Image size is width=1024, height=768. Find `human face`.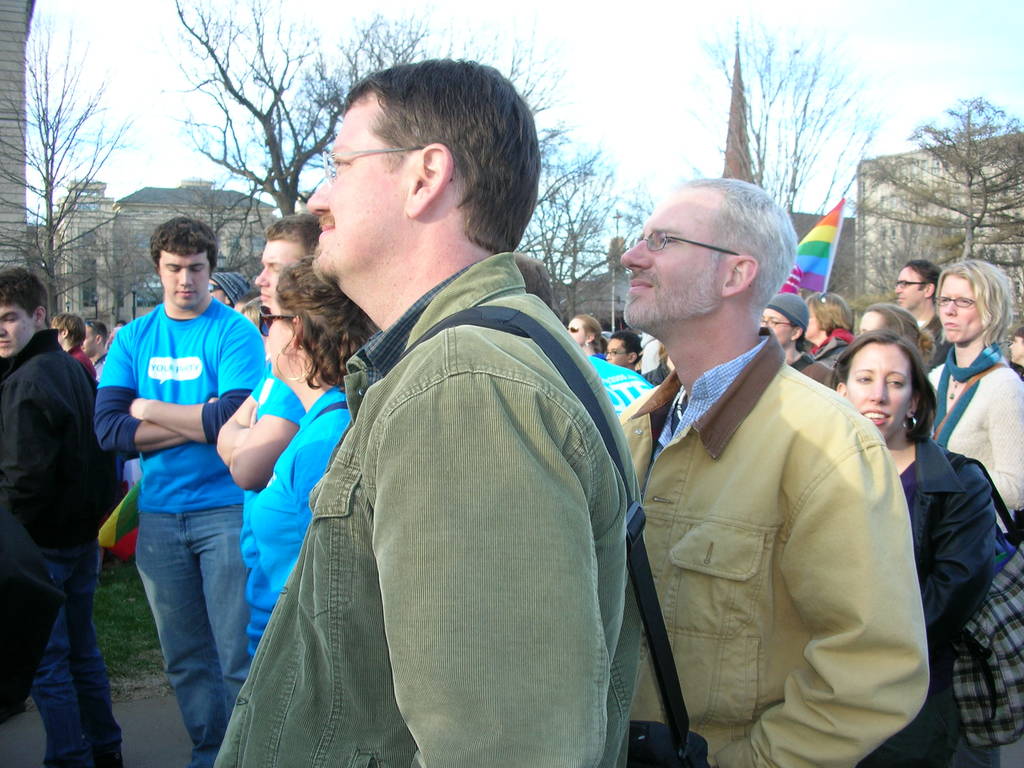
893 266 921 310.
